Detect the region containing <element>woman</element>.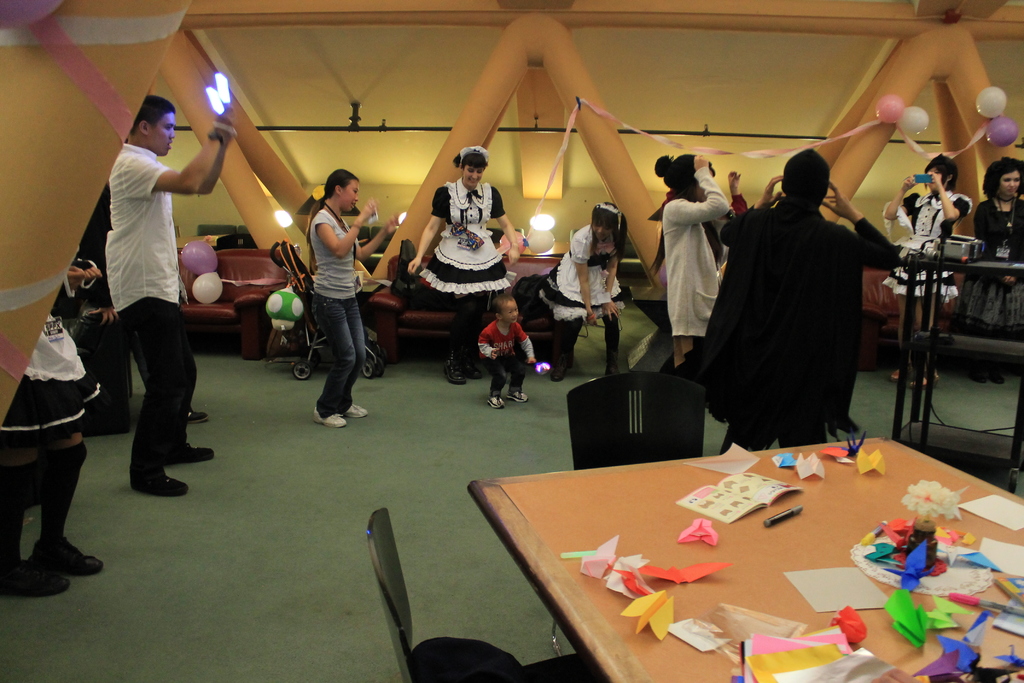
rect(971, 152, 1023, 377).
